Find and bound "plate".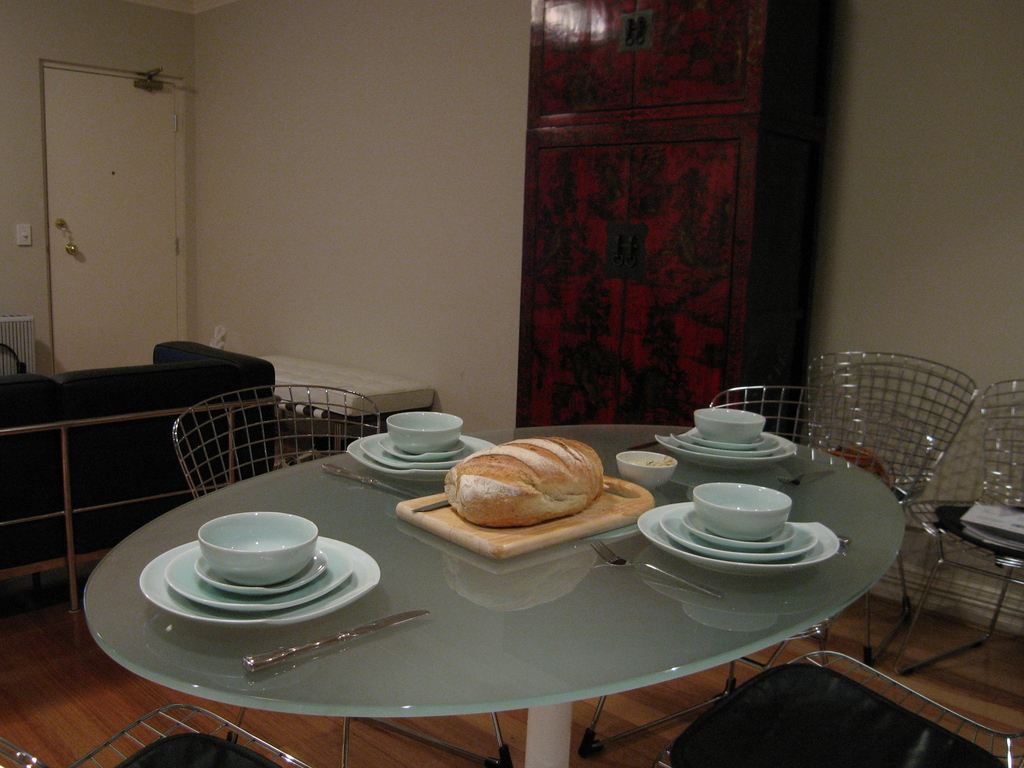
Bound: [x1=195, y1=552, x2=328, y2=600].
